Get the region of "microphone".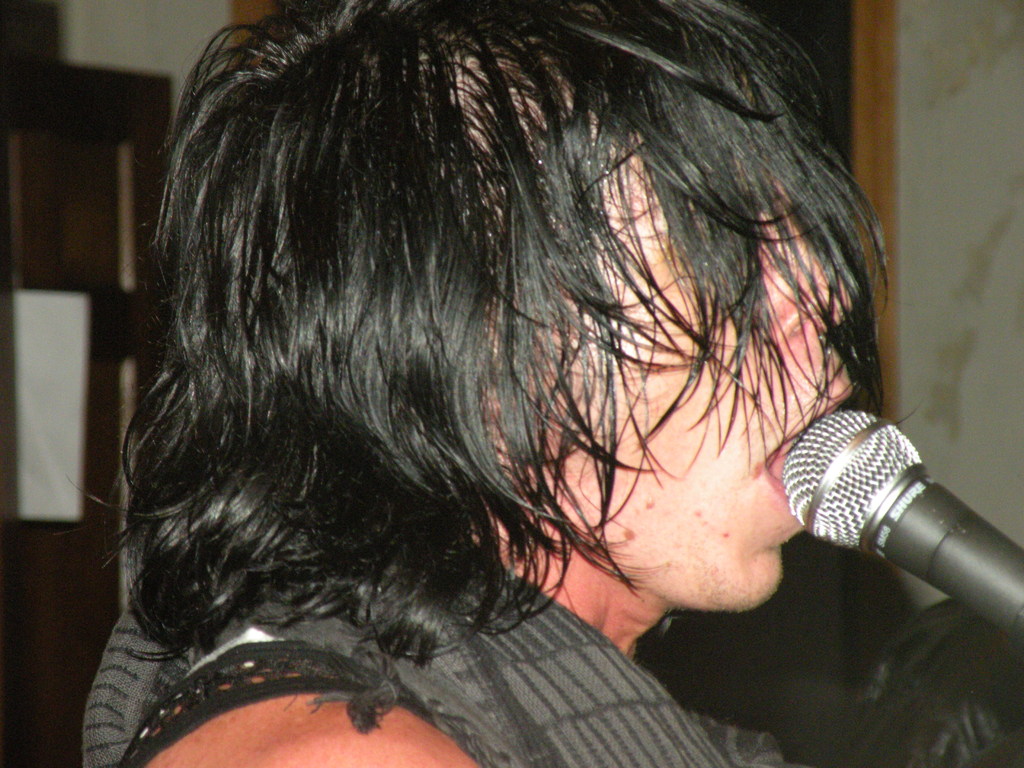
rect(759, 394, 1023, 636).
